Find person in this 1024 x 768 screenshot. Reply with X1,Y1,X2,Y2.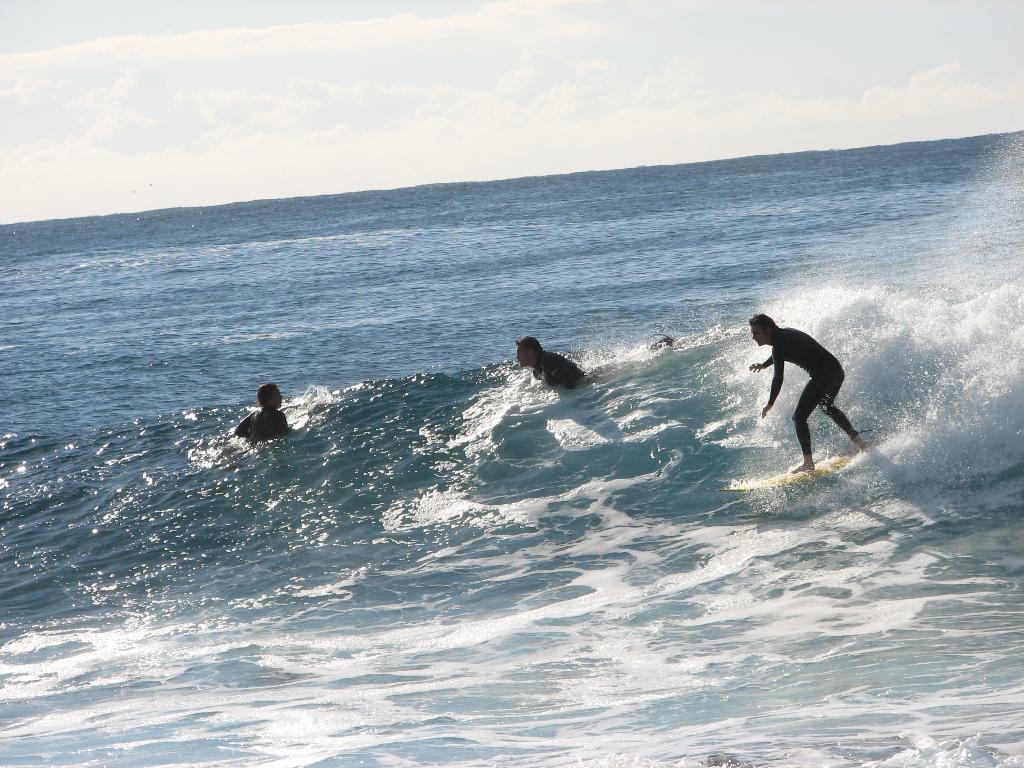
235,381,292,438.
